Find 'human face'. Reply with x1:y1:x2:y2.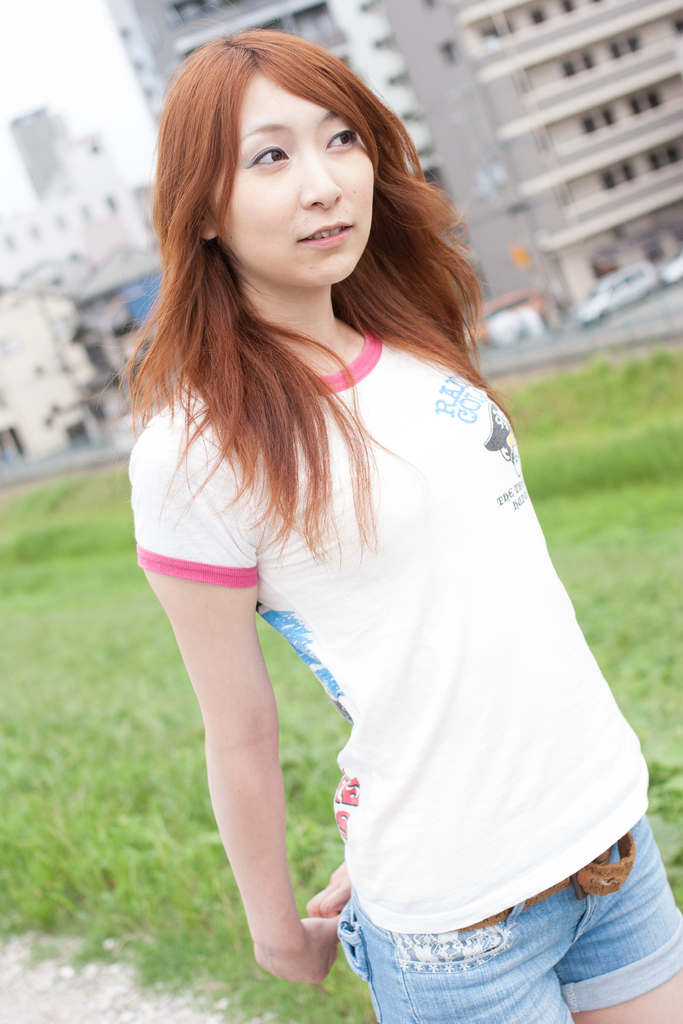
204:68:377:277.
